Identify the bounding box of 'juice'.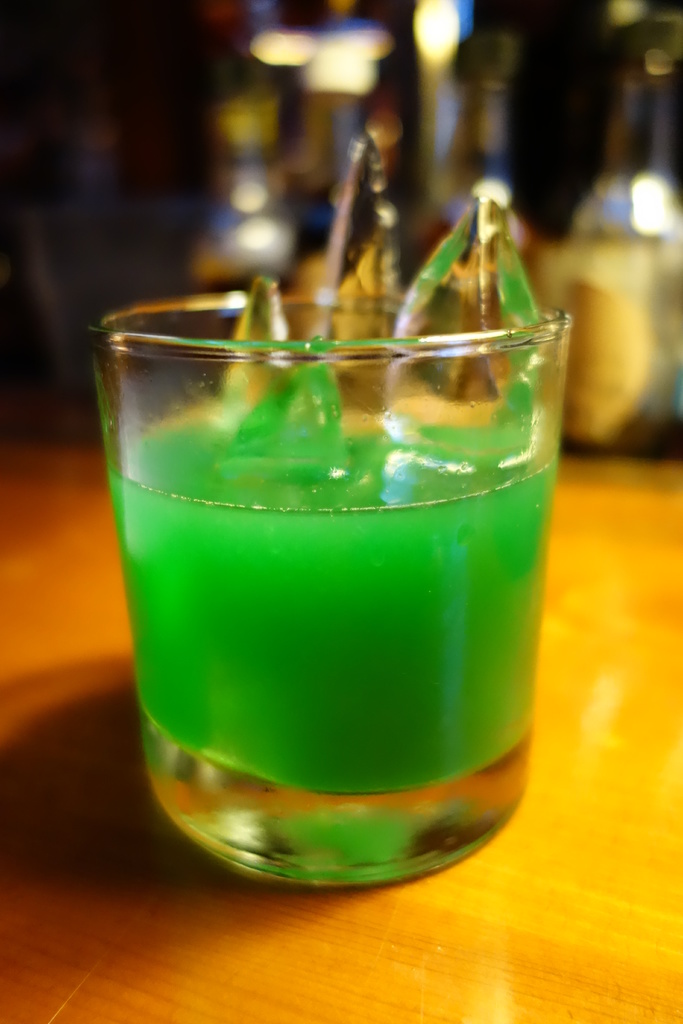
<box>97,402,559,794</box>.
